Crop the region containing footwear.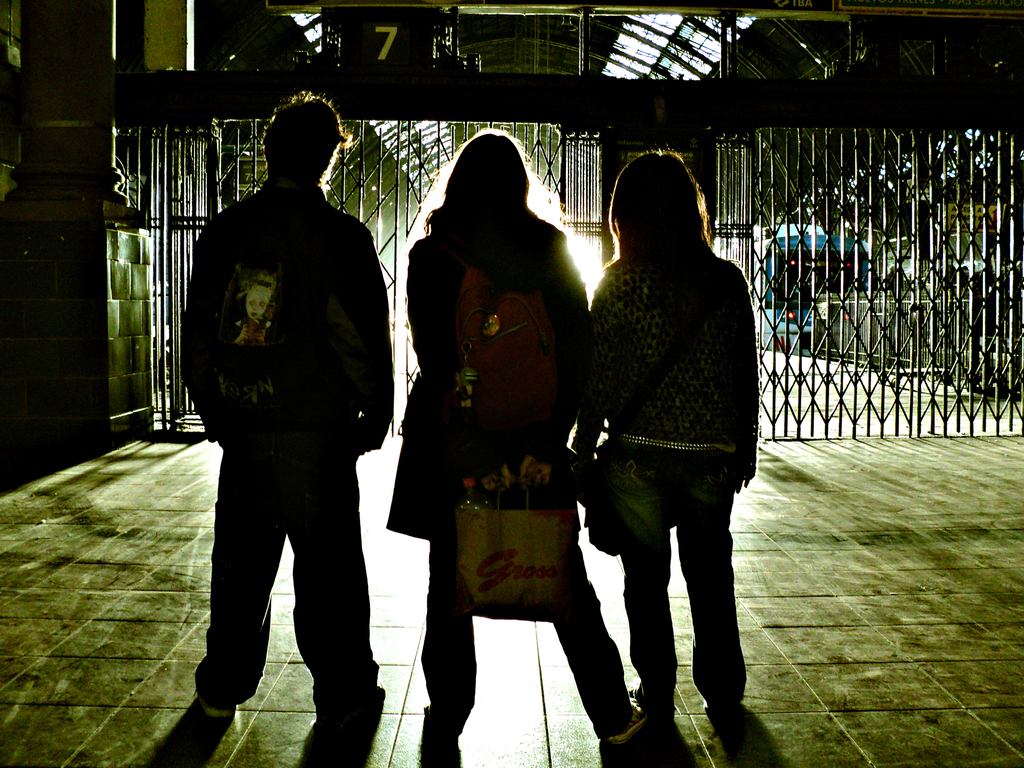
Crop region: select_region(610, 695, 647, 748).
